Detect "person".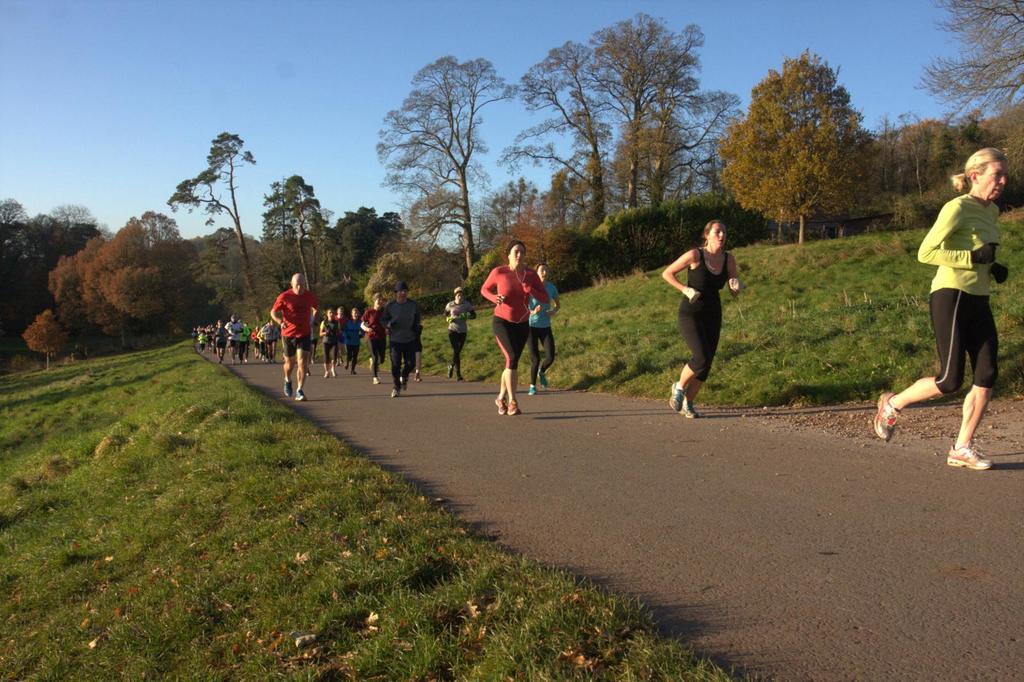
Detected at [left=477, top=240, right=552, bottom=419].
